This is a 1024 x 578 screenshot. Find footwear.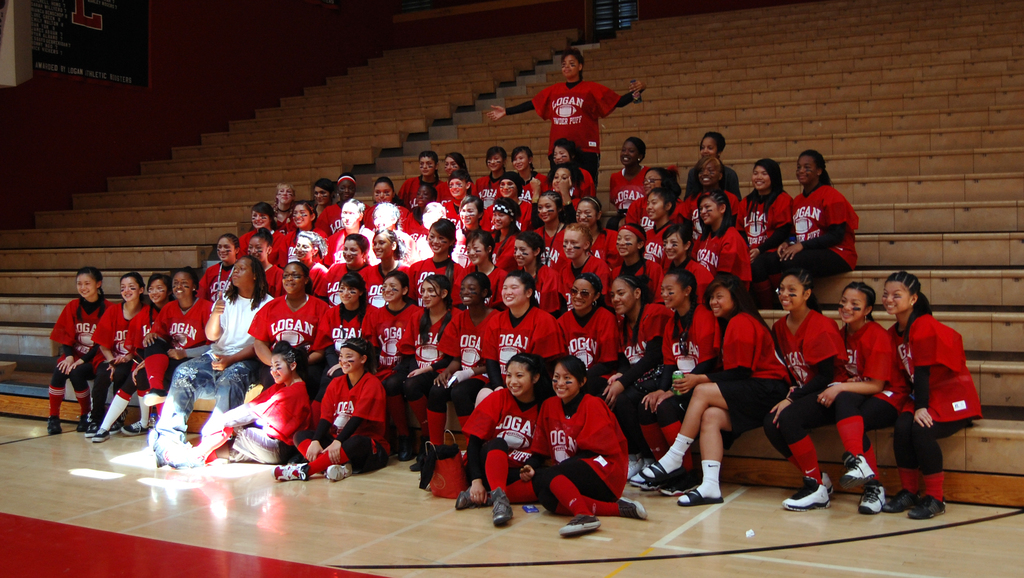
Bounding box: bbox=(630, 460, 652, 486).
